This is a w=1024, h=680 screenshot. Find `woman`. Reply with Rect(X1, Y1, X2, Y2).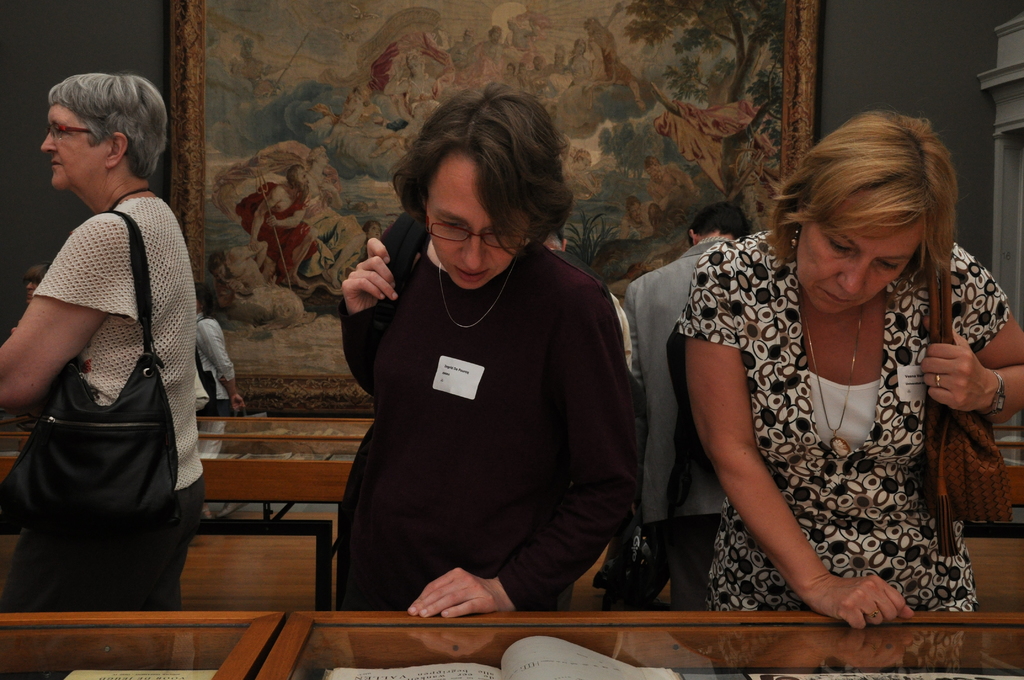
Rect(341, 79, 664, 619).
